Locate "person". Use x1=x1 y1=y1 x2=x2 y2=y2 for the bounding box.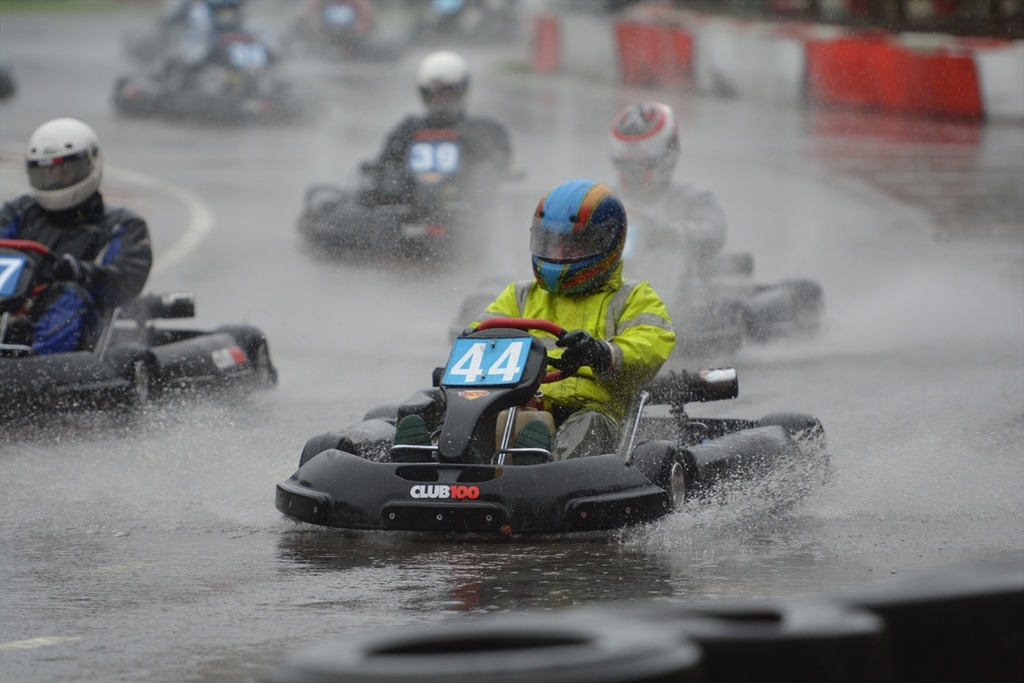
x1=398 y1=176 x2=672 y2=464.
